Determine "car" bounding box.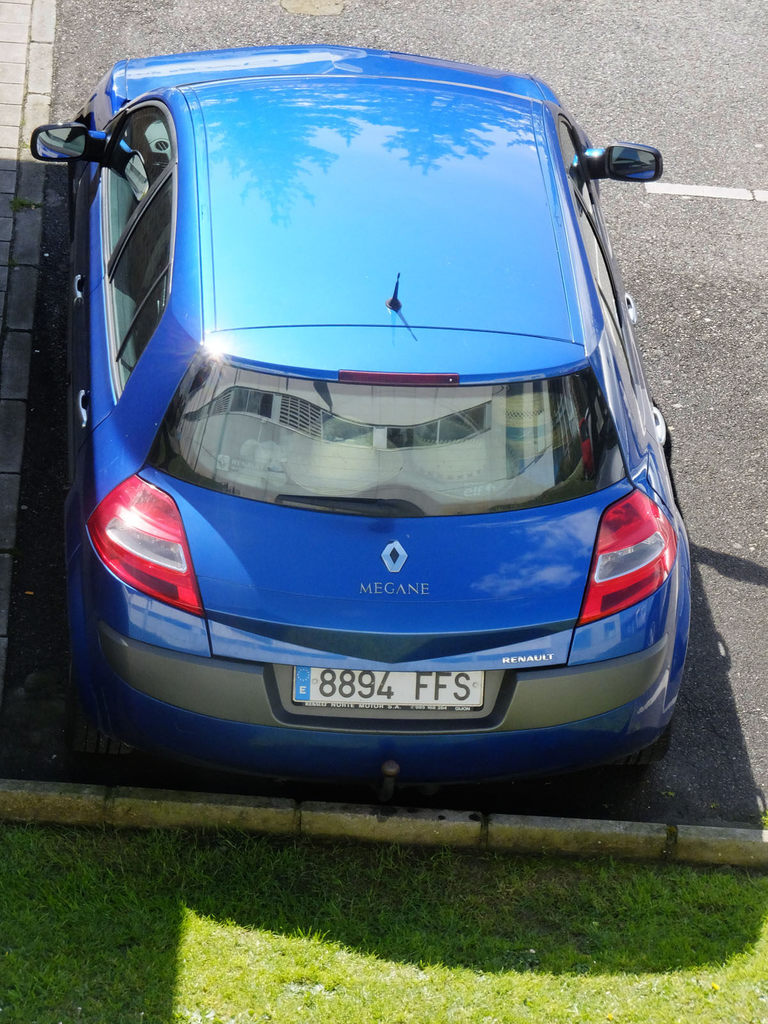
Determined: (x1=31, y1=38, x2=666, y2=764).
